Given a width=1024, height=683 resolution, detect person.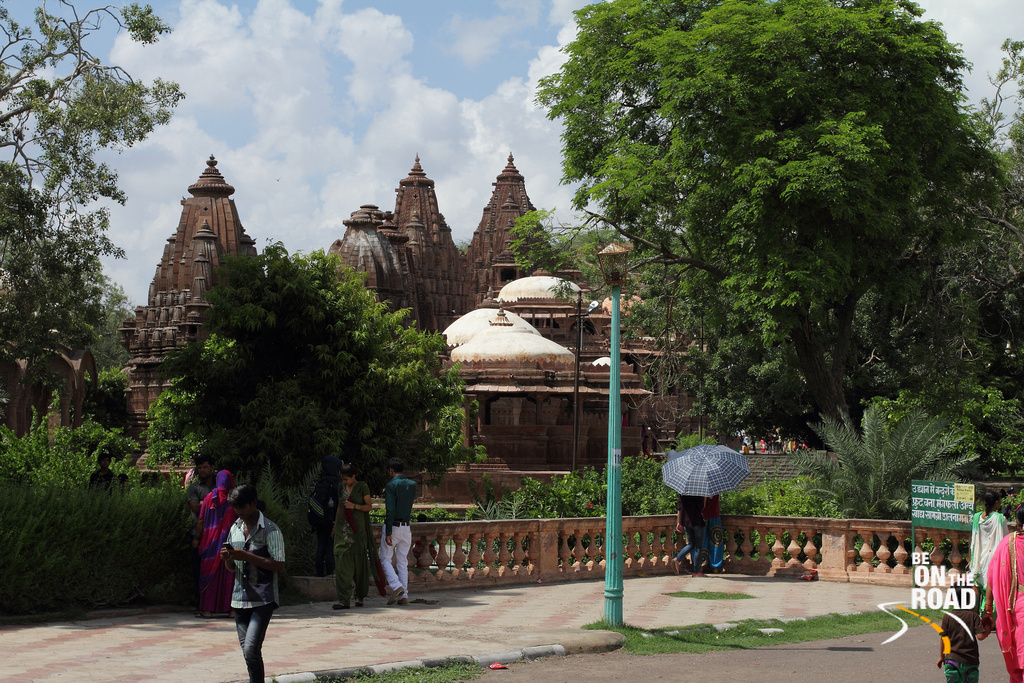
{"x1": 333, "y1": 453, "x2": 379, "y2": 609}.
